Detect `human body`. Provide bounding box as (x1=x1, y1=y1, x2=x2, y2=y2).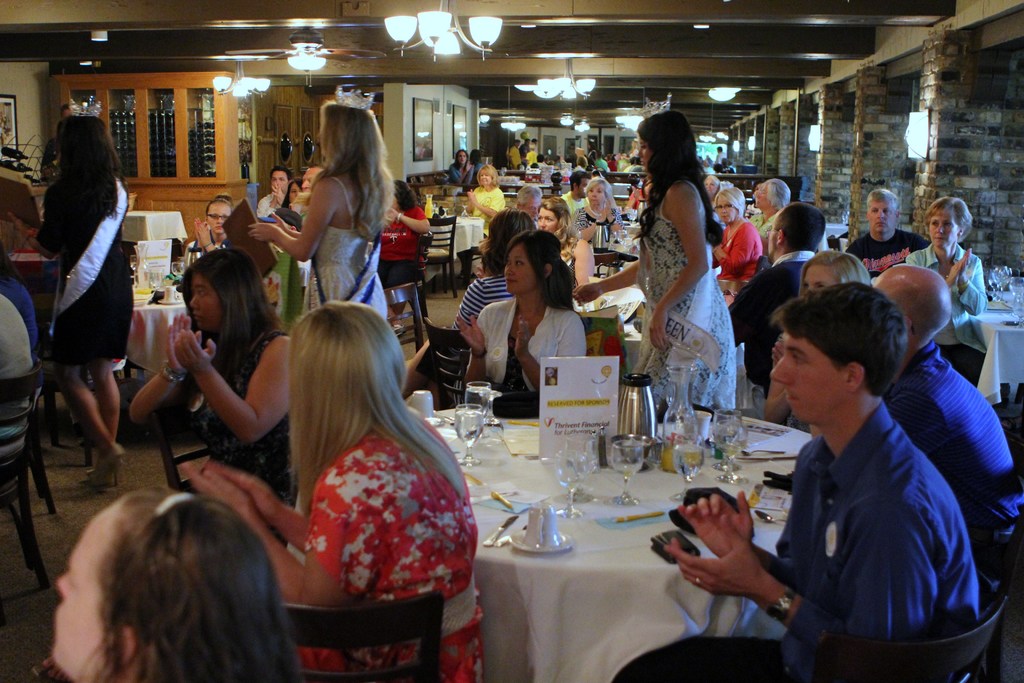
(x1=715, y1=169, x2=753, y2=302).
